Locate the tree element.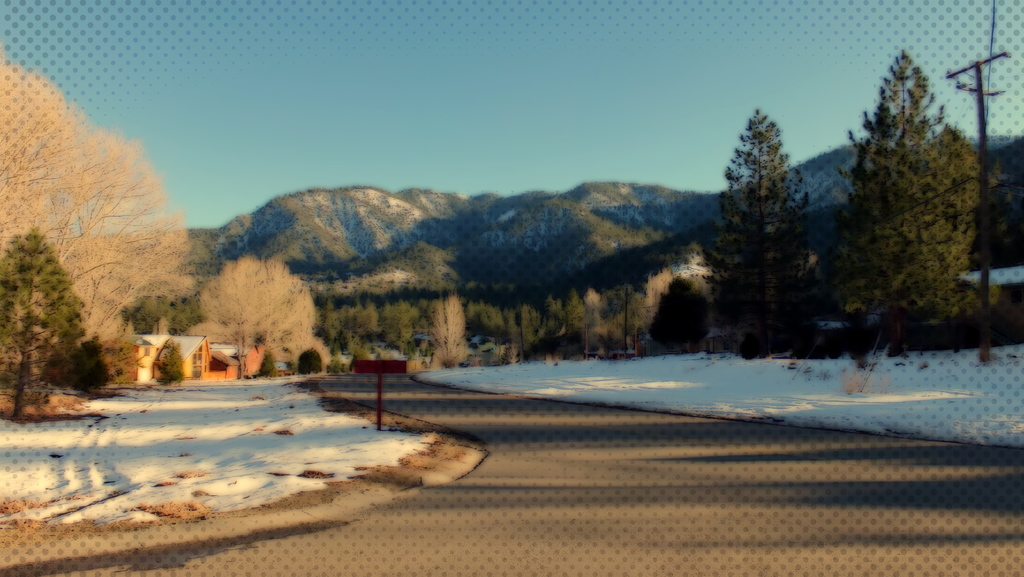
Element bbox: x1=709 y1=115 x2=824 y2=361.
